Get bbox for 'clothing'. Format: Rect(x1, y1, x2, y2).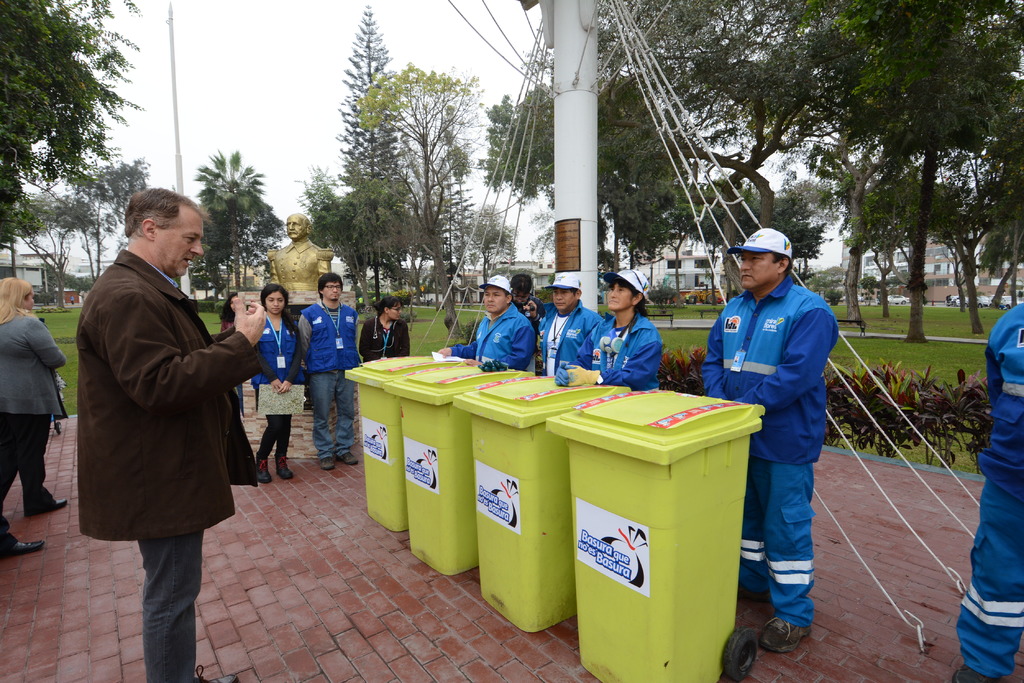
Rect(77, 247, 261, 682).
